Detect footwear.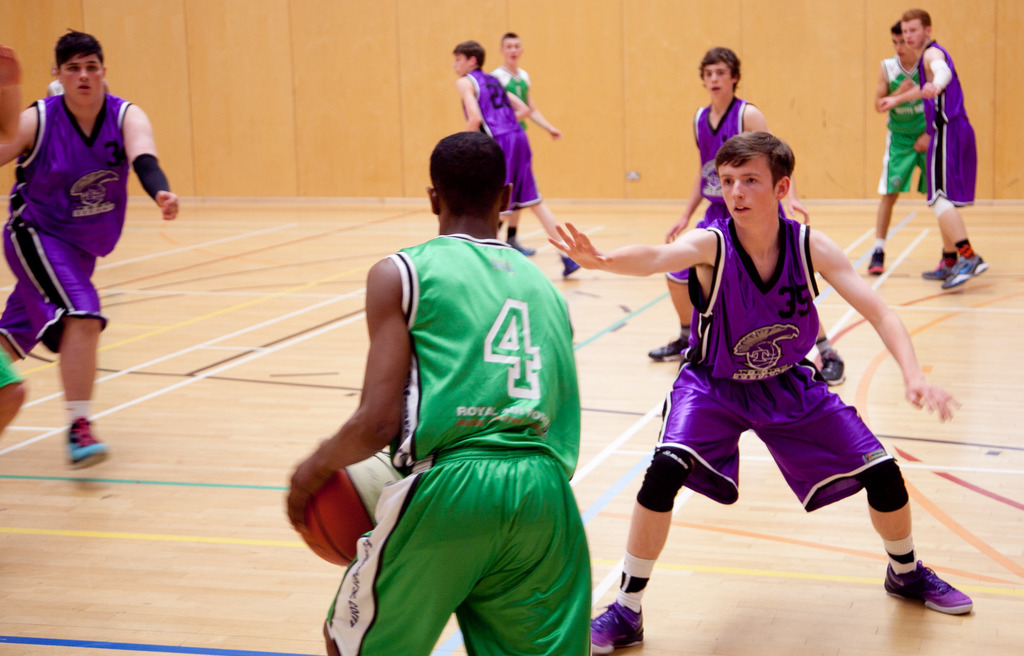
Detected at bbox=[65, 413, 113, 470].
